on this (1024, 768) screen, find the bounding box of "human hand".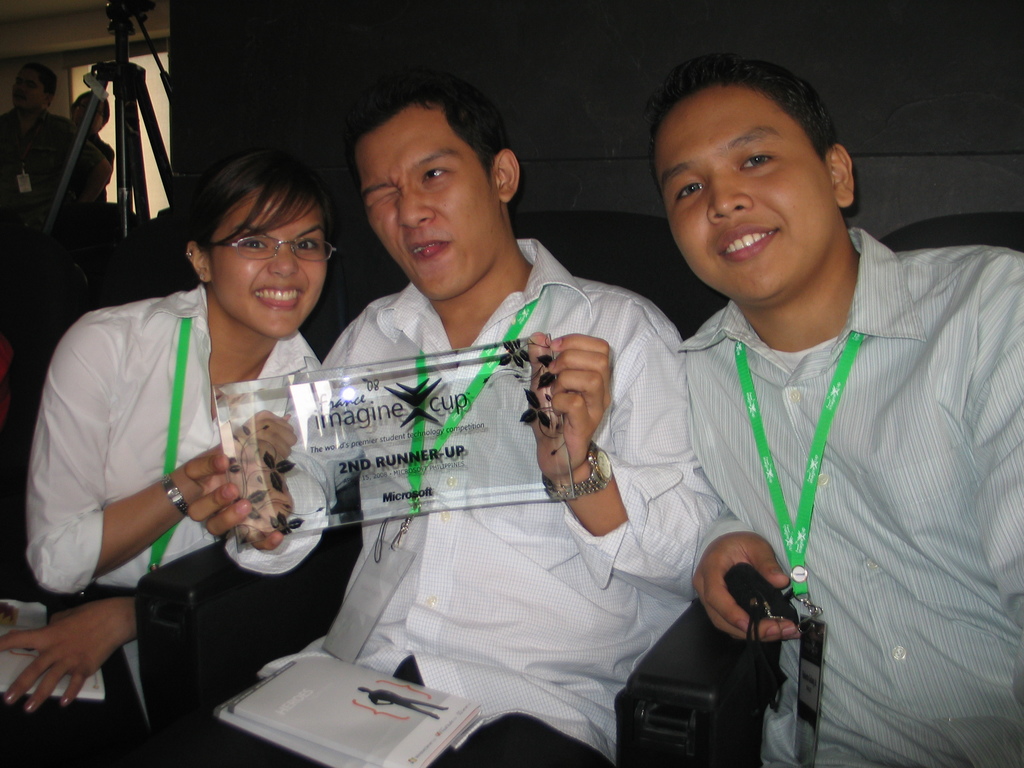
Bounding box: x1=524, y1=317, x2=633, y2=553.
